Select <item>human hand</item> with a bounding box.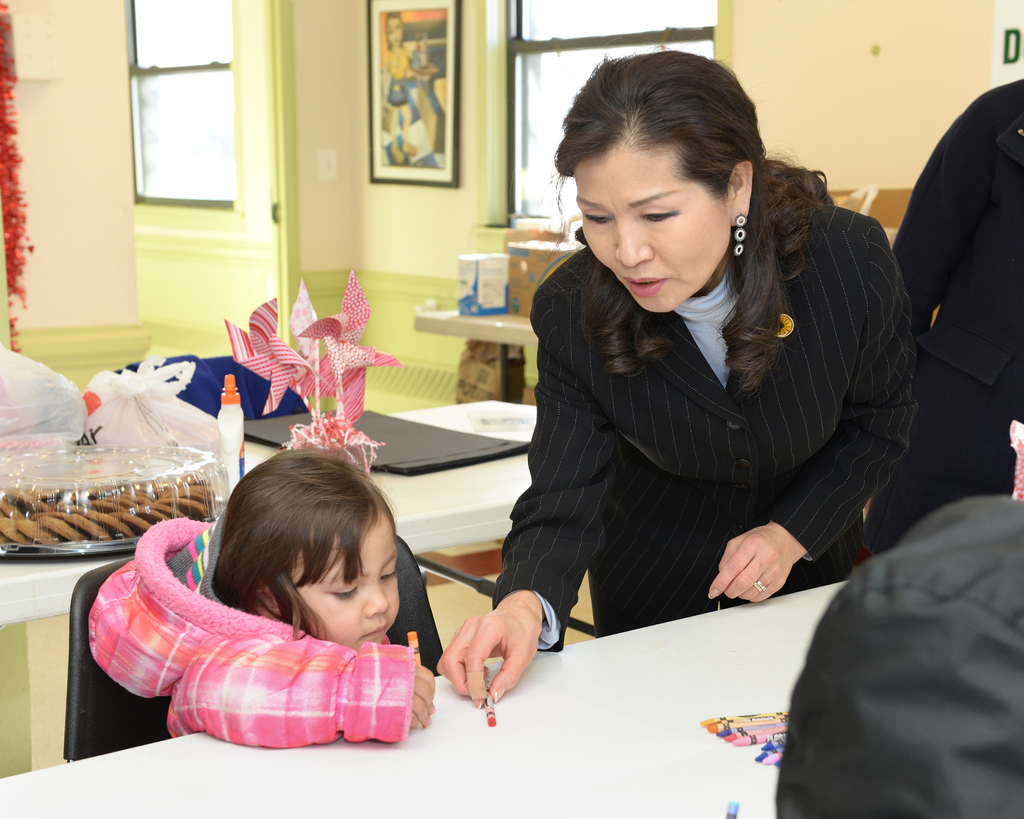
bbox(420, 75, 433, 83).
